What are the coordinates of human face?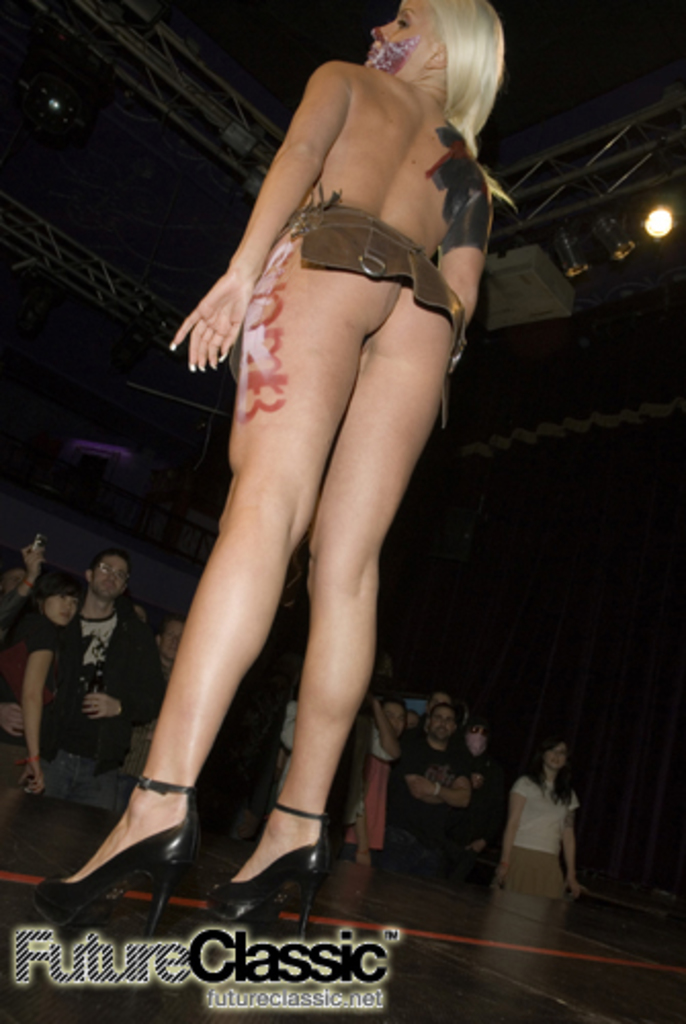
x1=543 y1=741 x2=563 y2=768.
